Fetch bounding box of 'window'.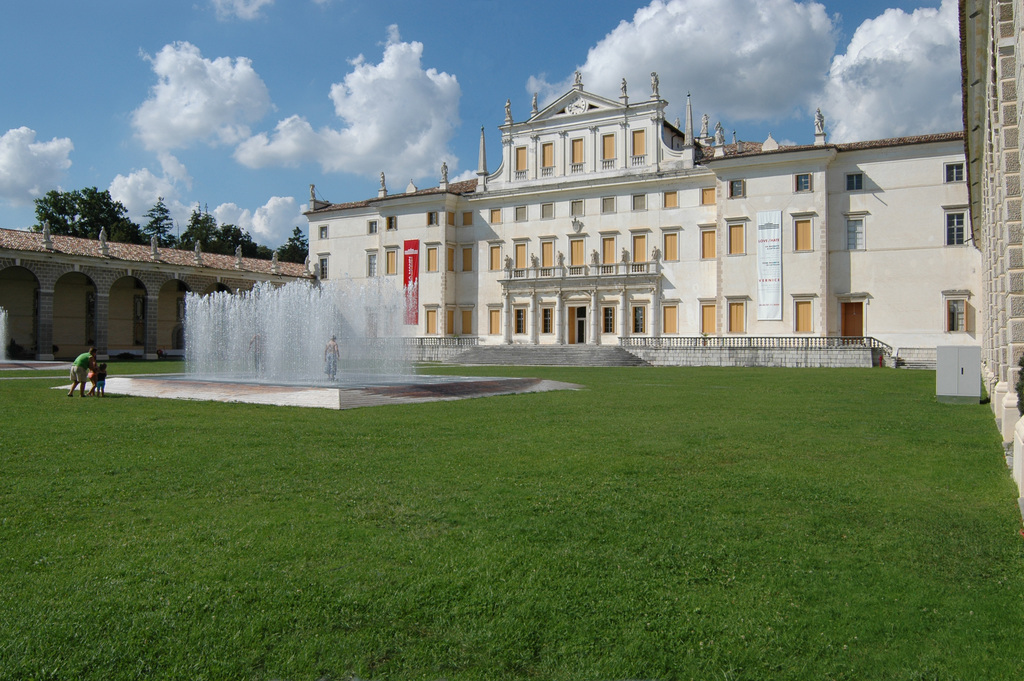
Bbox: <bbox>426, 308, 440, 334</bbox>.
